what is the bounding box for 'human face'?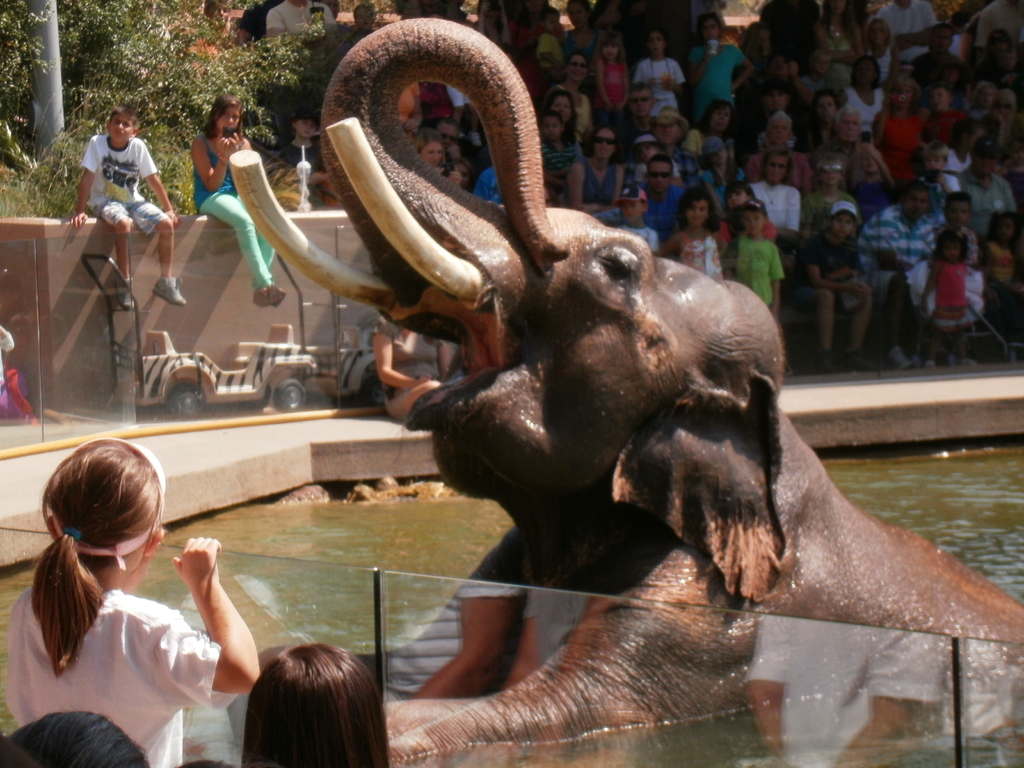
bbox=(908, 190, 933, 221).
